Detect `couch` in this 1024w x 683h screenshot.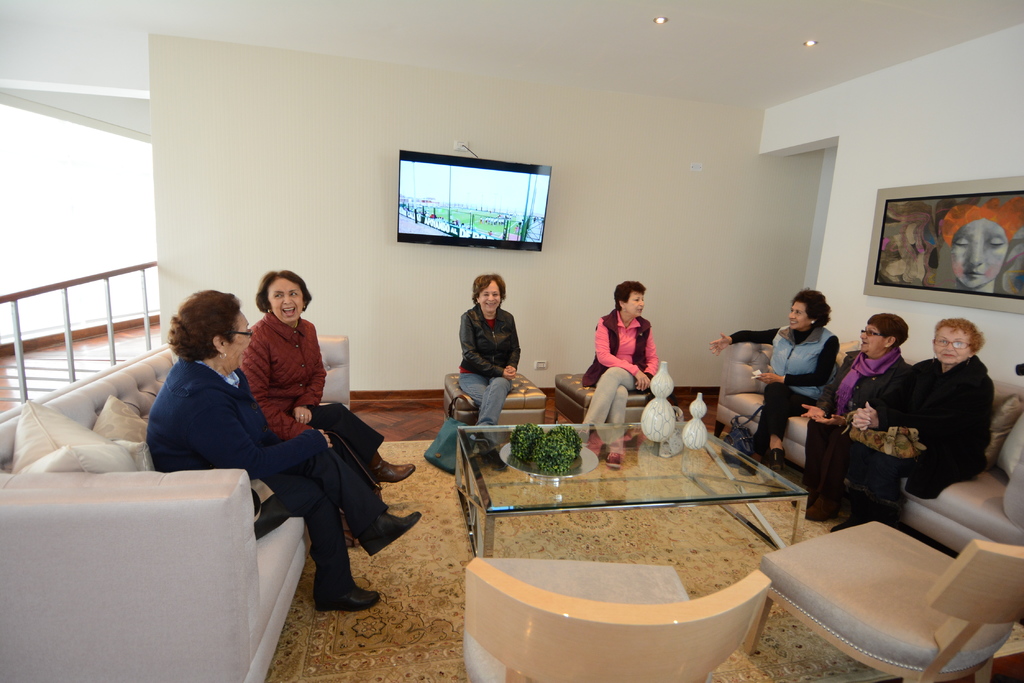
Detection: locate(710, 336, 1023, 560).
